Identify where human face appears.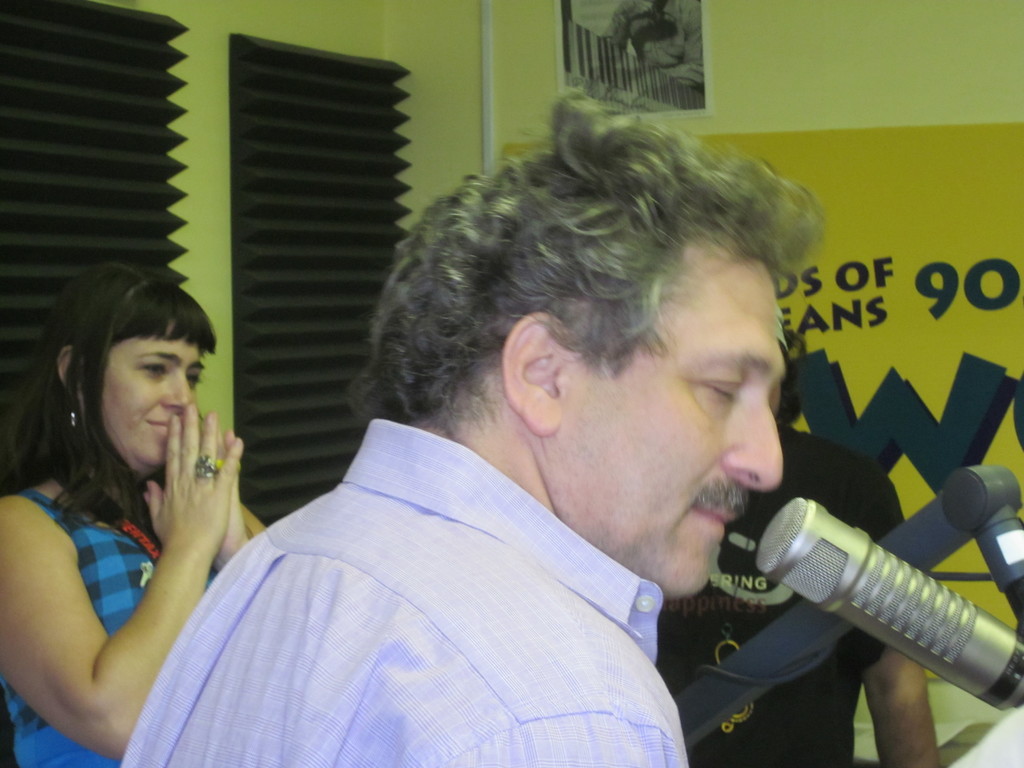
Appears at 577 234 788 602.
